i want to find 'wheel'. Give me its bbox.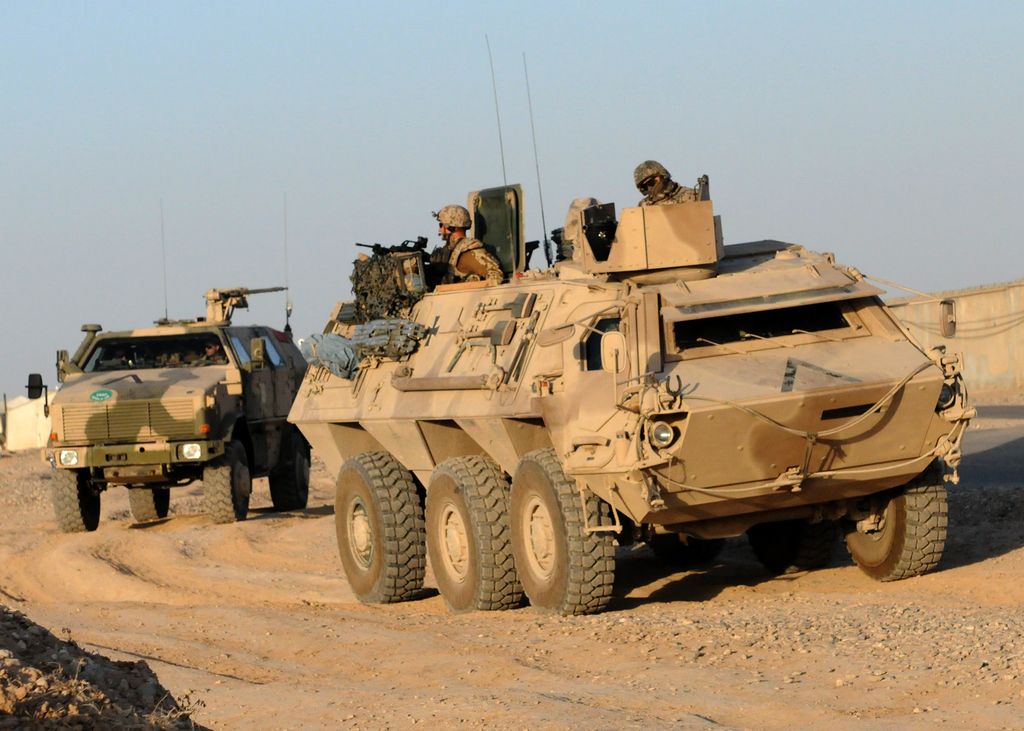
rect(127, 482, 172, 521).
